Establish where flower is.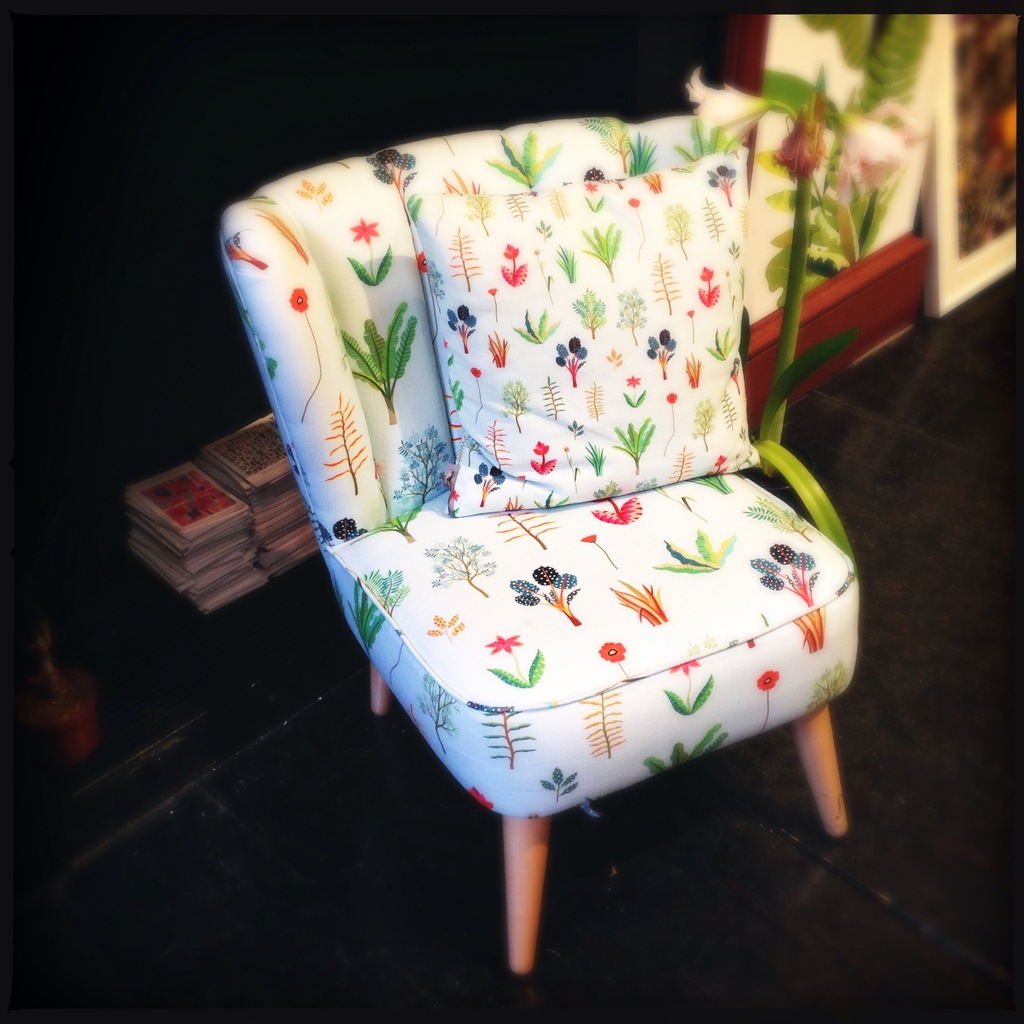
Established at Rect(666, 390, 680, 404).
